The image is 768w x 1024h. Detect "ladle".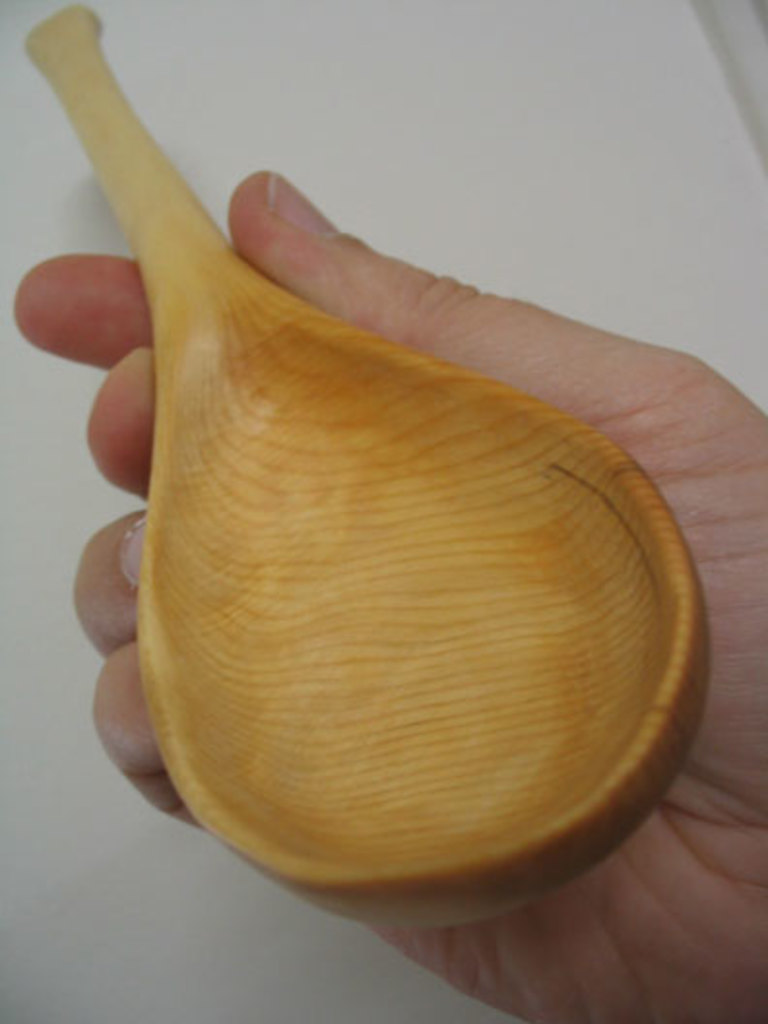
Detection: <box>25,0,710,935</box>.
